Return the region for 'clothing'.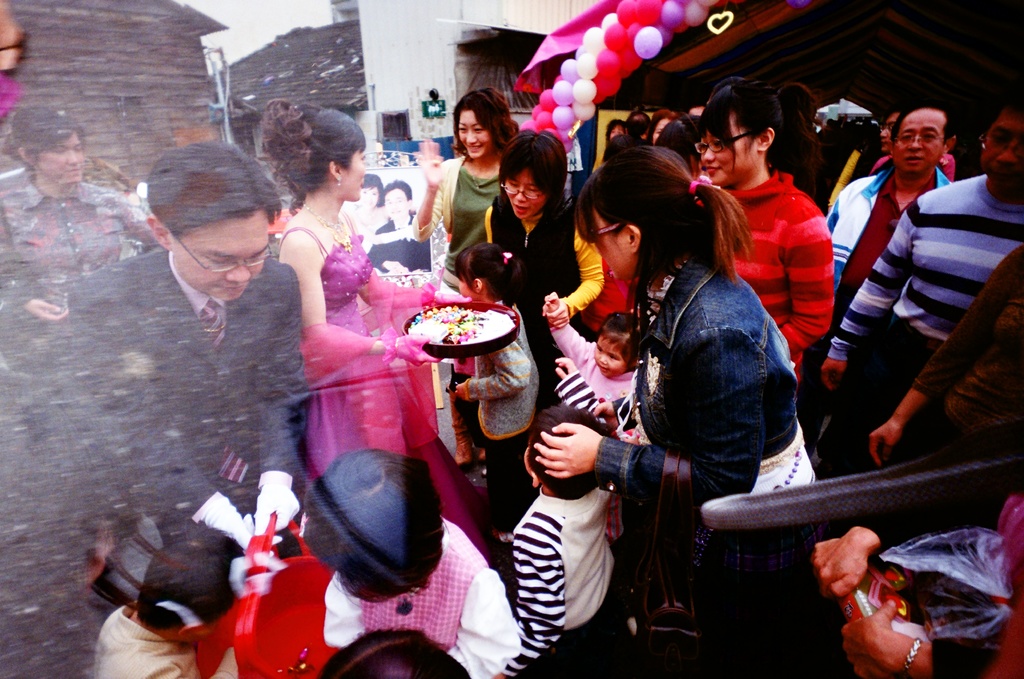
select_region(60, 245, 307, 511).
